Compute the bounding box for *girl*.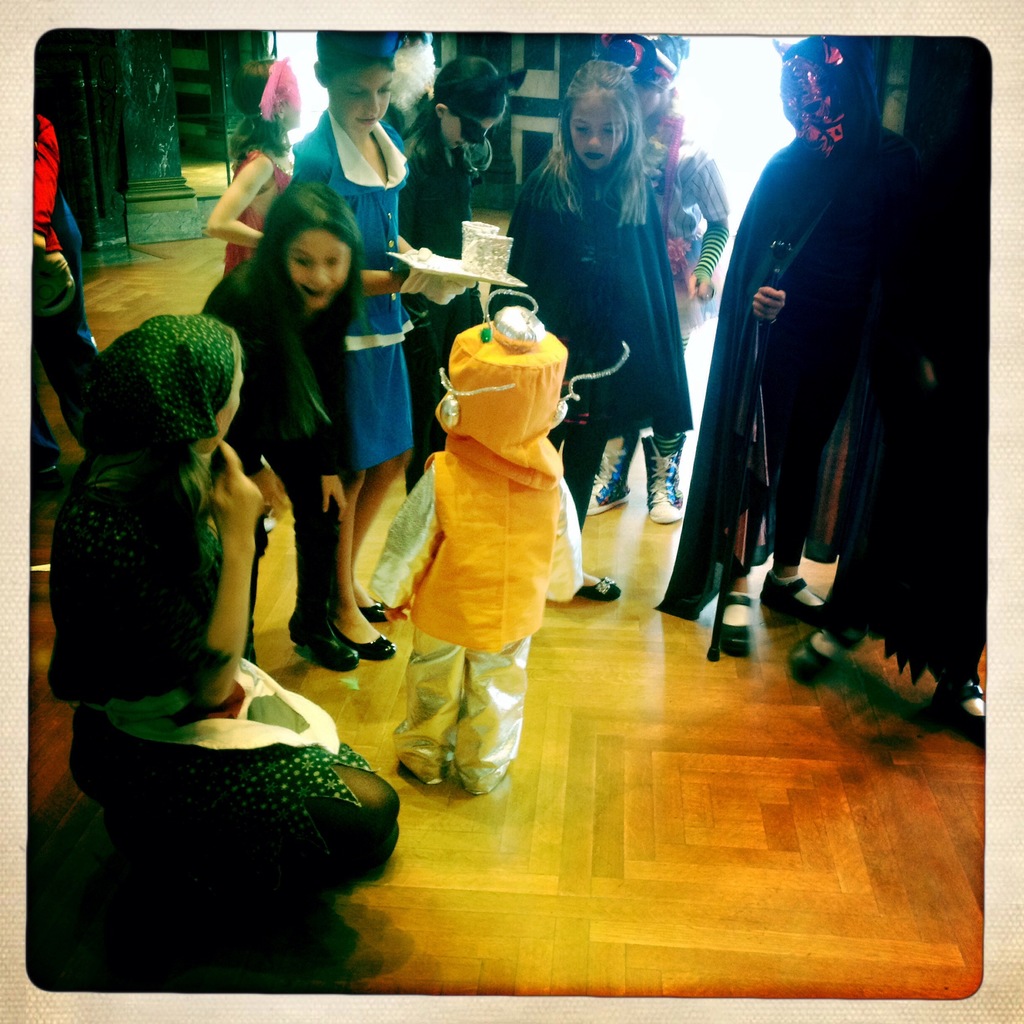
[193, 169, 357, 673].
